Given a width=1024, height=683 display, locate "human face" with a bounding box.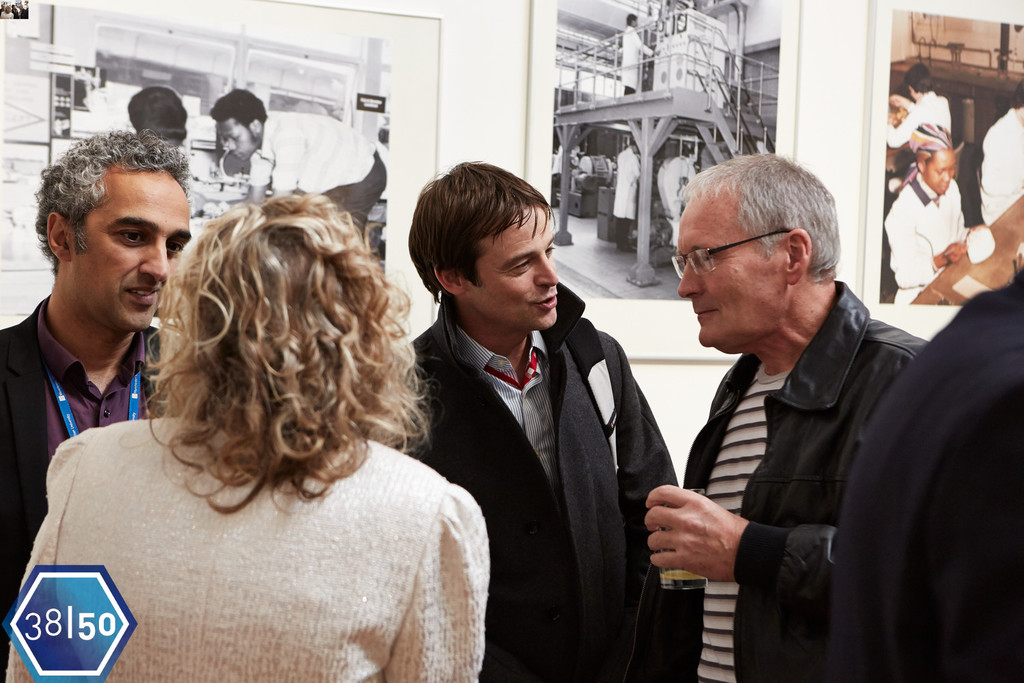
Located: left=676, top=195, right=782, bottom=350.
